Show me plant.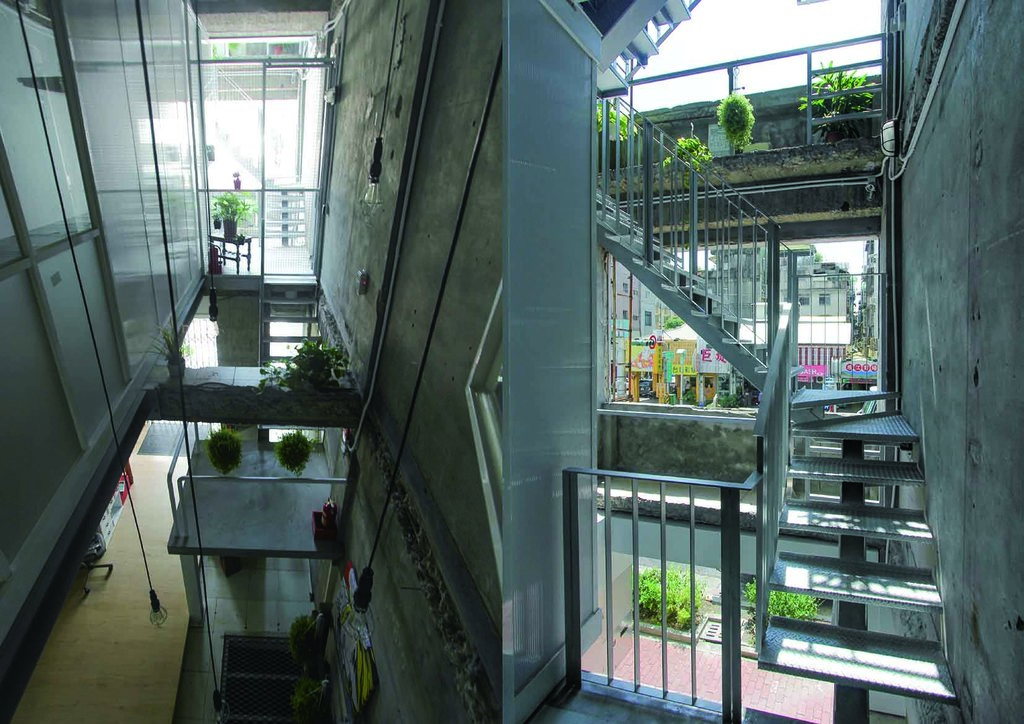
plant is here: [594,99,636,142].
